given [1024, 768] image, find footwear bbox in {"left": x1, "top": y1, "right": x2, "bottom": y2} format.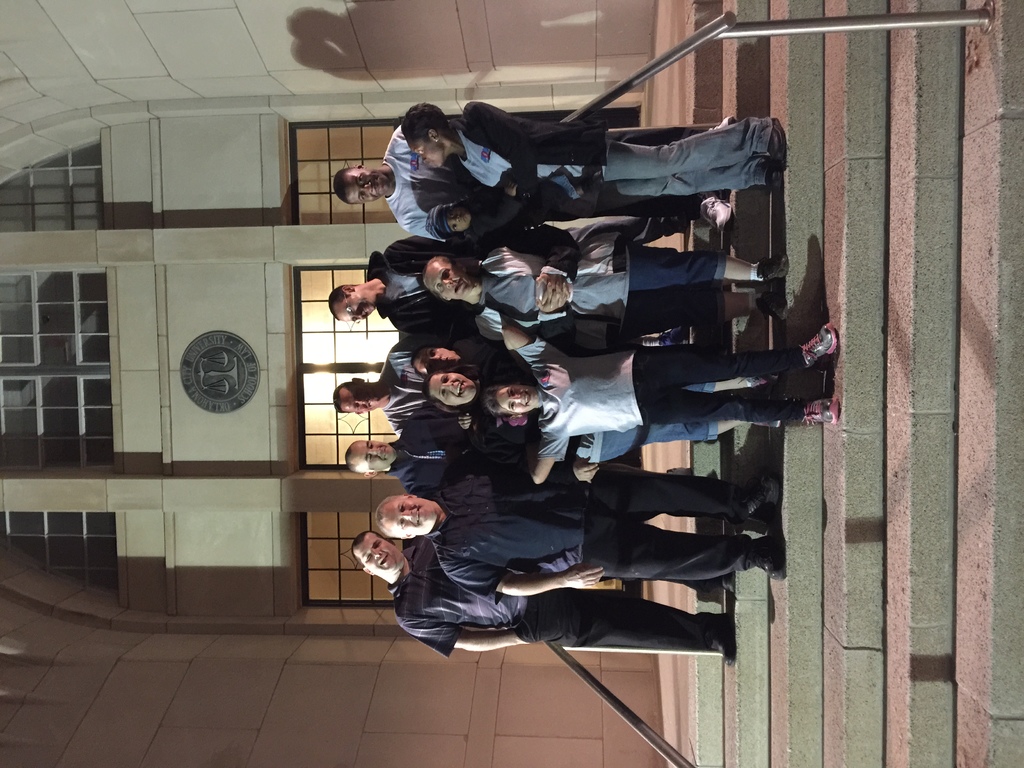
{"left": 766, "top": 154, "right": 782, "bottom": 196}.
